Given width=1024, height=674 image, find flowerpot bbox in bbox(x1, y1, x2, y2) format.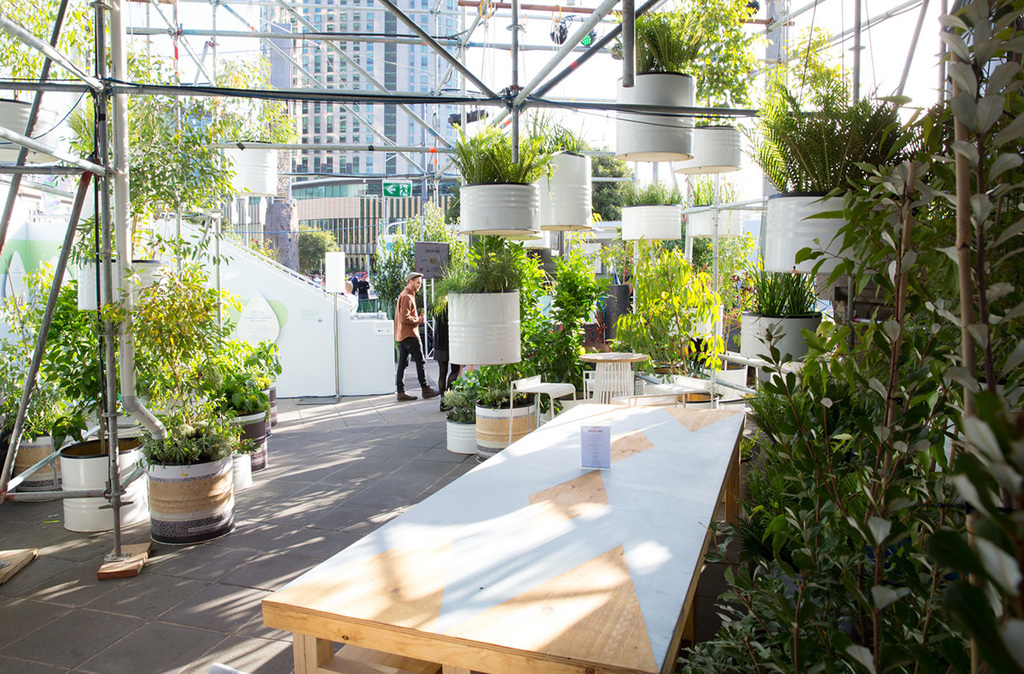
bbox(575, 243, 608, 273).
